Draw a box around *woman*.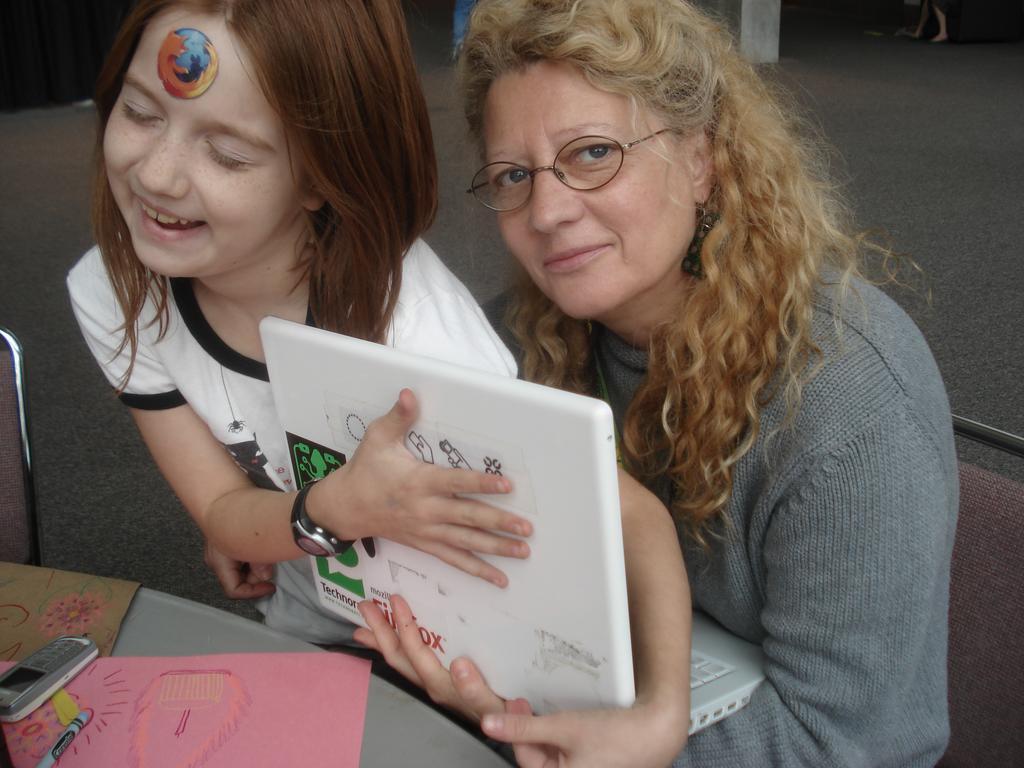
pyautogui.locateOnScreen(202, 0, 961, 767).
